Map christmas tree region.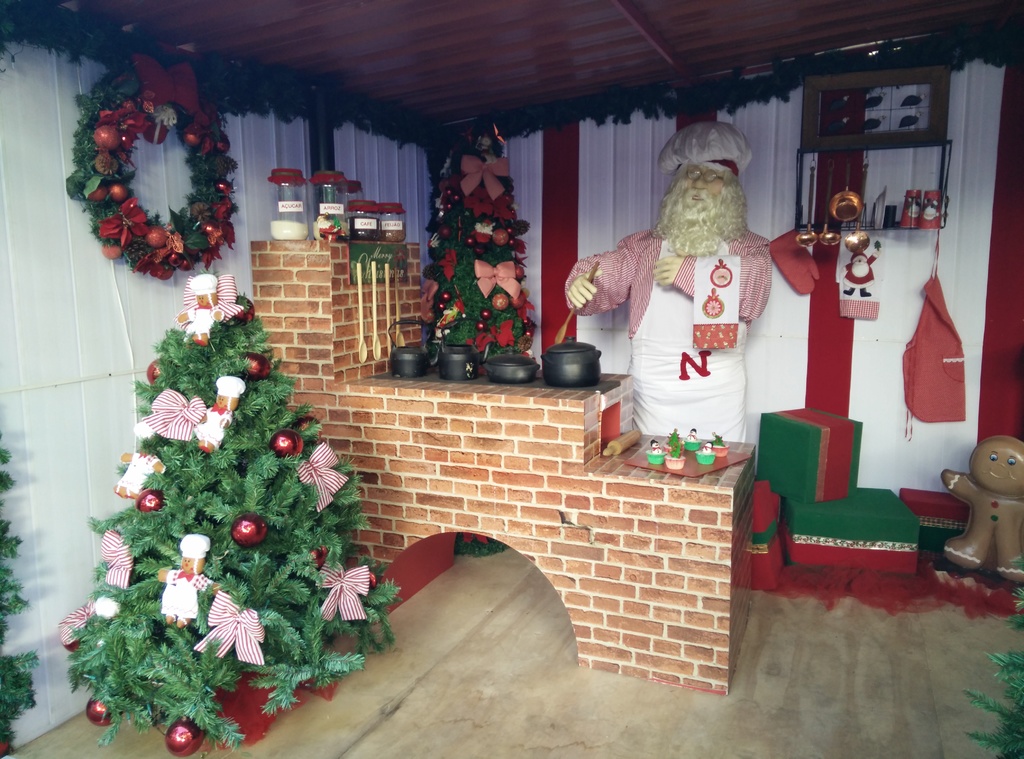
Mapped to 422:129:546:371.
